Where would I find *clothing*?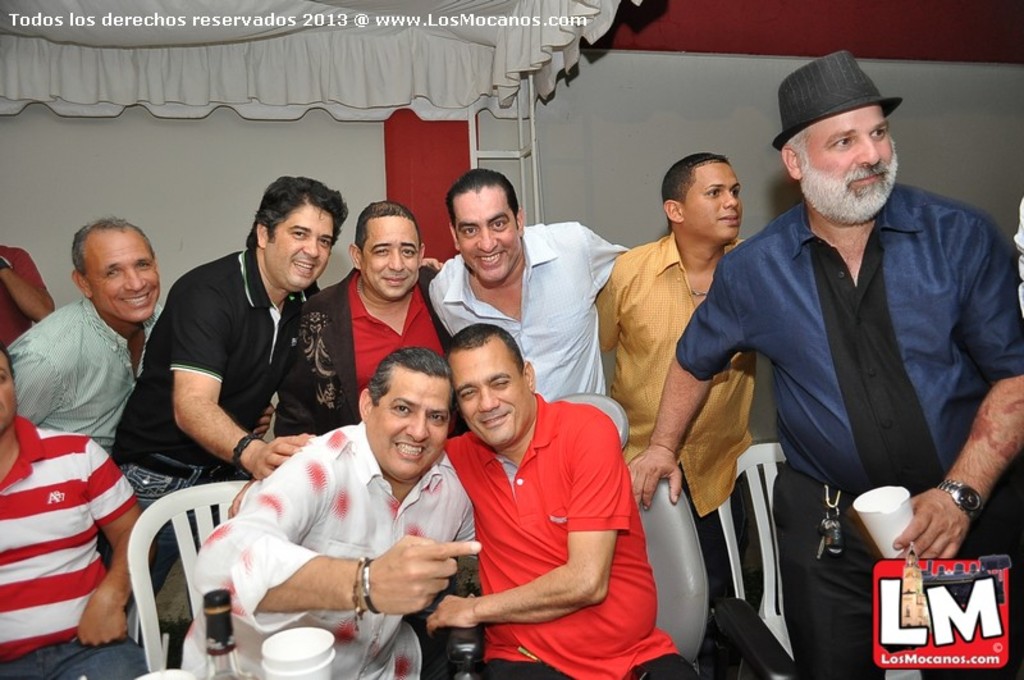
At x1=1, y1=416, x2=164, y2=679.
